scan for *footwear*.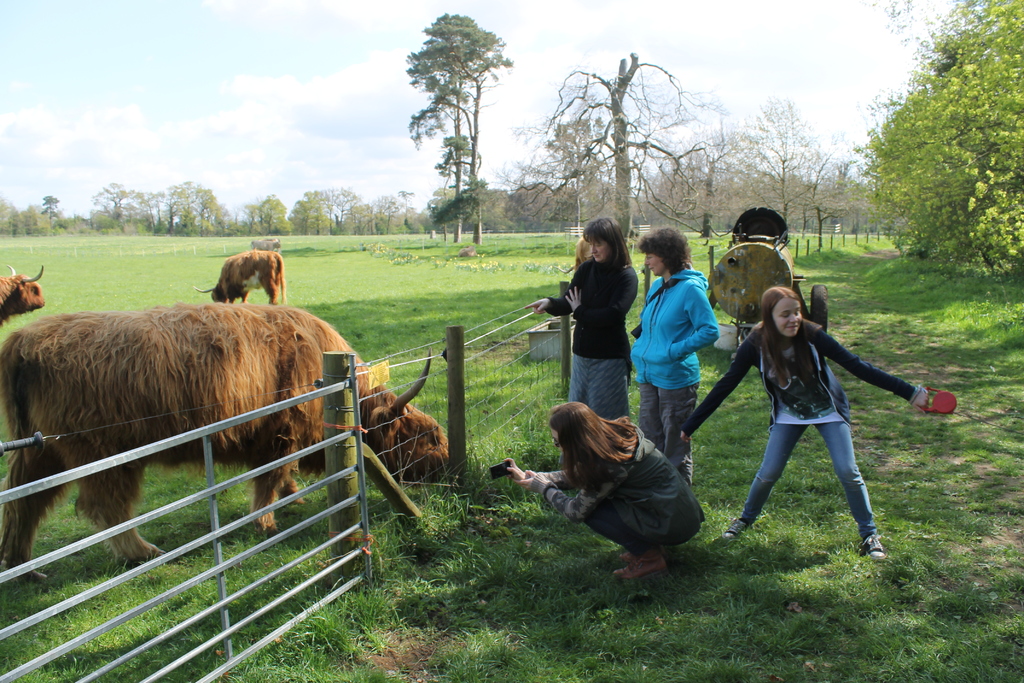
Scan result: (857,530,888,564).
